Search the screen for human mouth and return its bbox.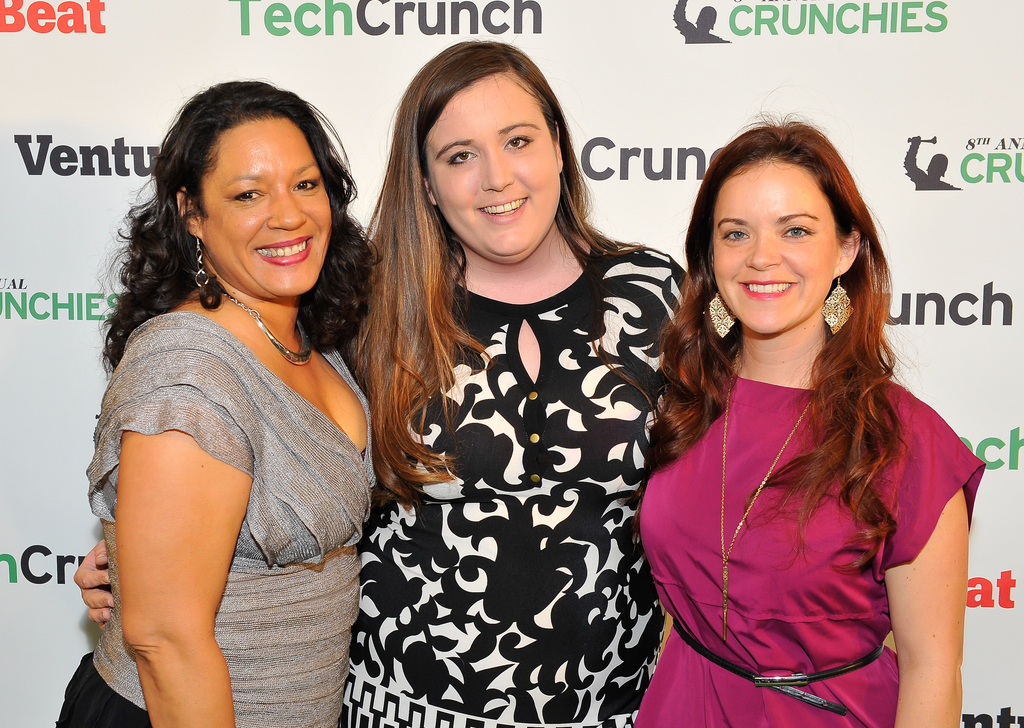
Found: Rect(739, 279, 795, 302).
